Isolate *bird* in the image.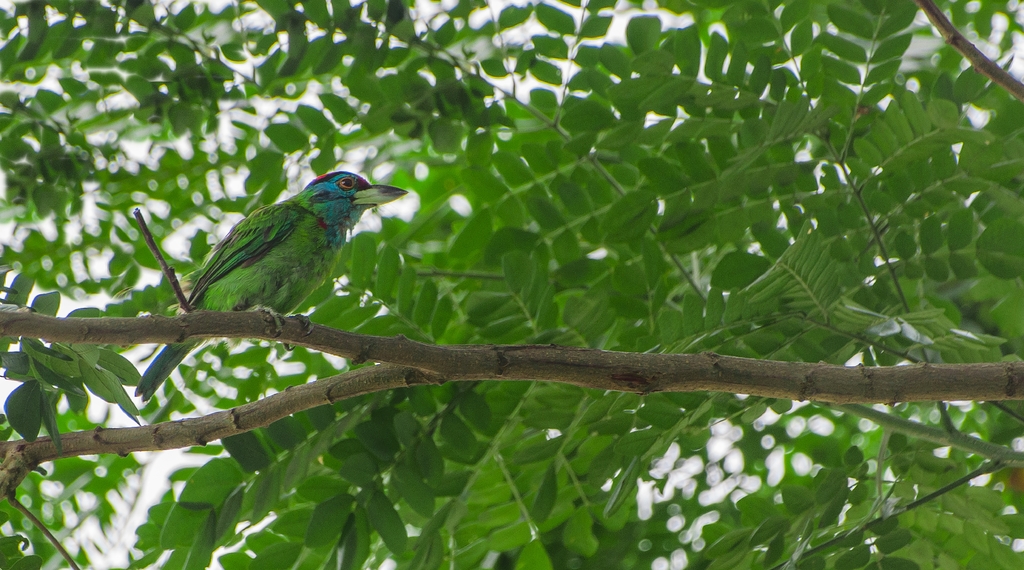
Isolated region: {"left": 129, "top": 165, "right": 408, "bottom": 409}.
